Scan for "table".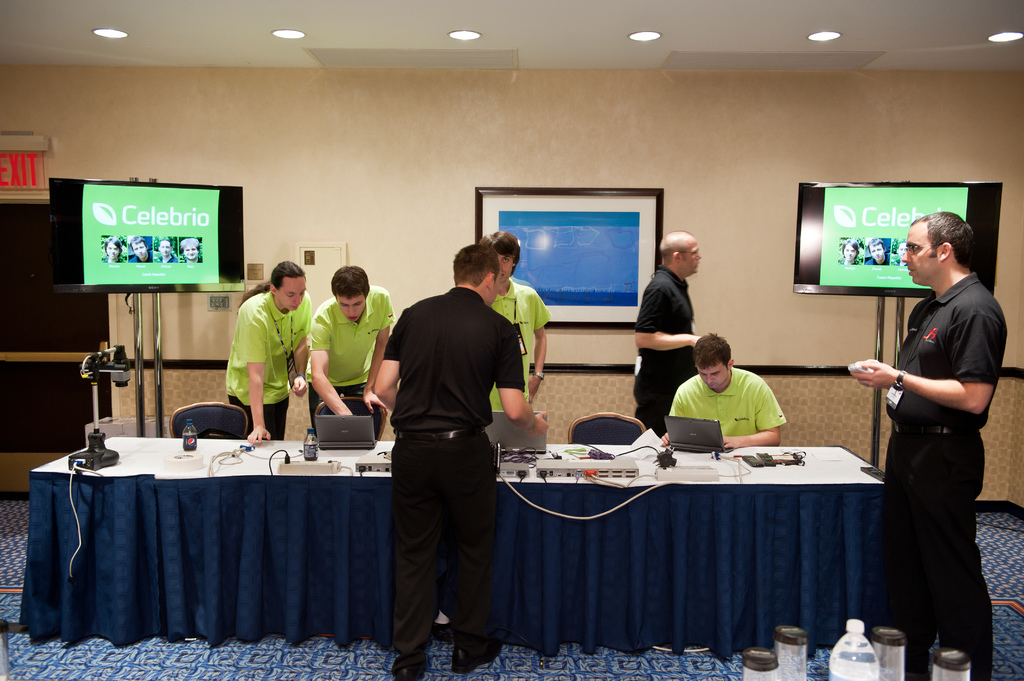
Scan result: Rect(25, 417, 433, 670).
